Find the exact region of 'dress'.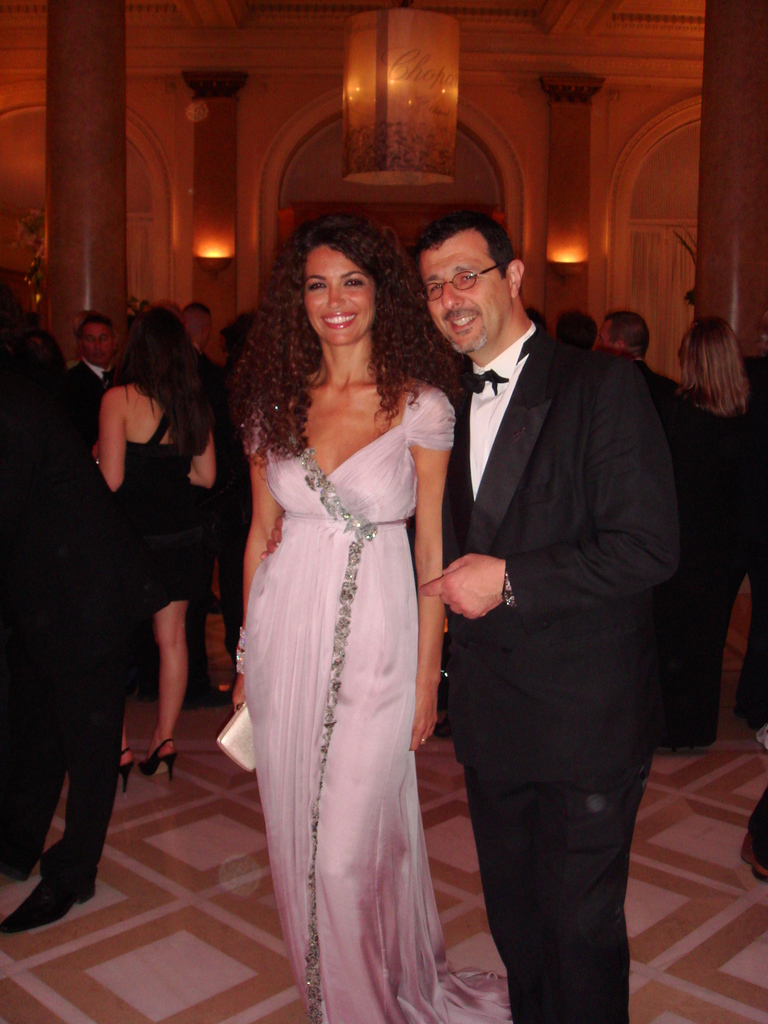
Exact region: 639, 396, 764, 762.
